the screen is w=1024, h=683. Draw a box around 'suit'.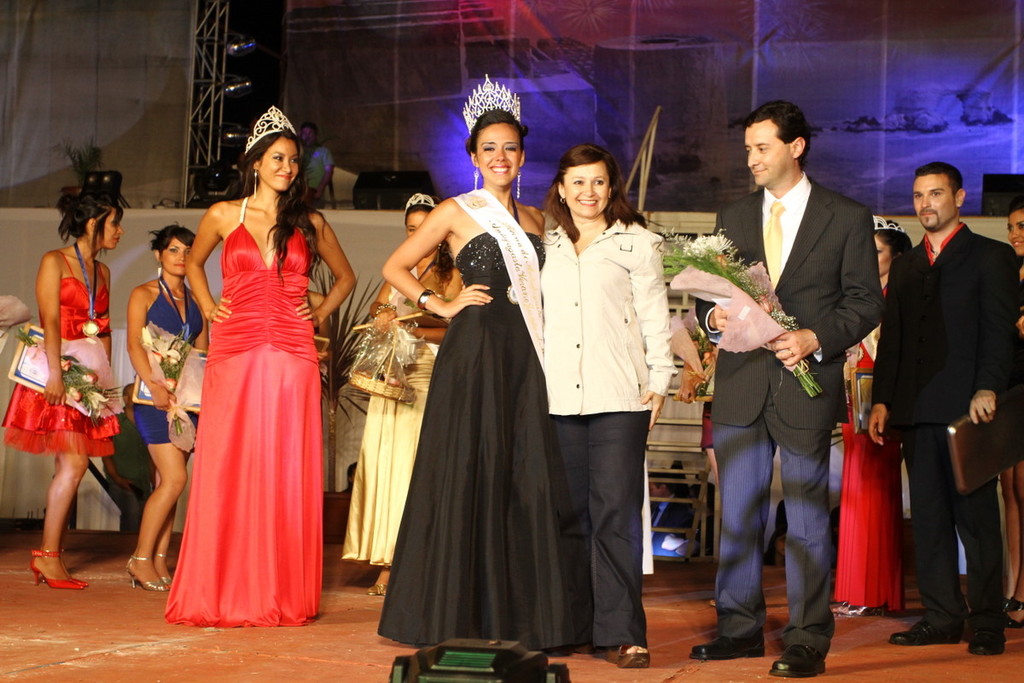
select_region(695, 169, 886, 431).
